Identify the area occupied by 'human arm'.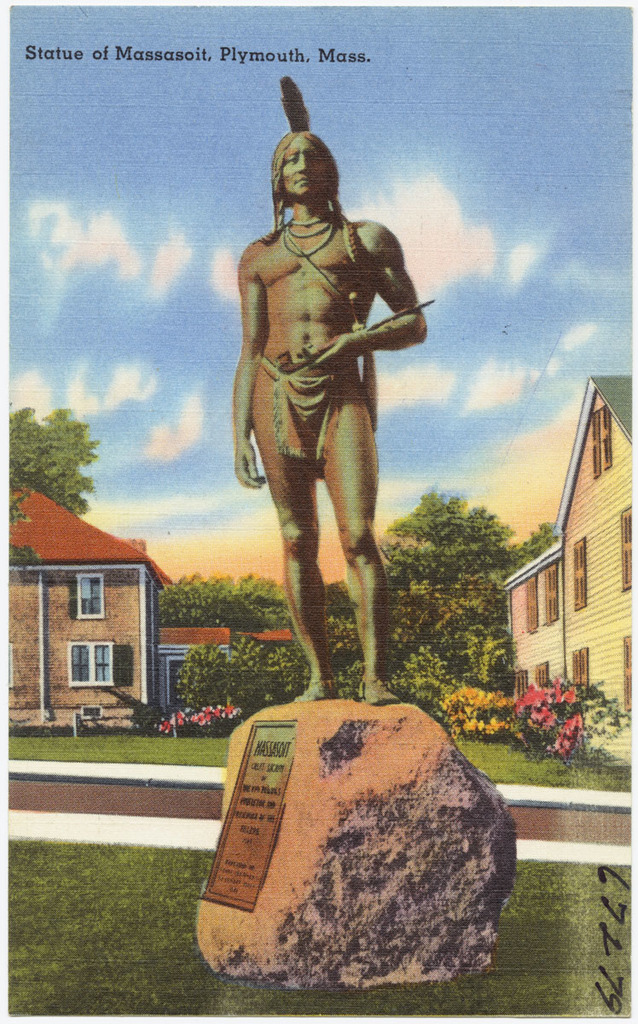
Area: (x1=363, y1=250, x2=421, y2=373).
